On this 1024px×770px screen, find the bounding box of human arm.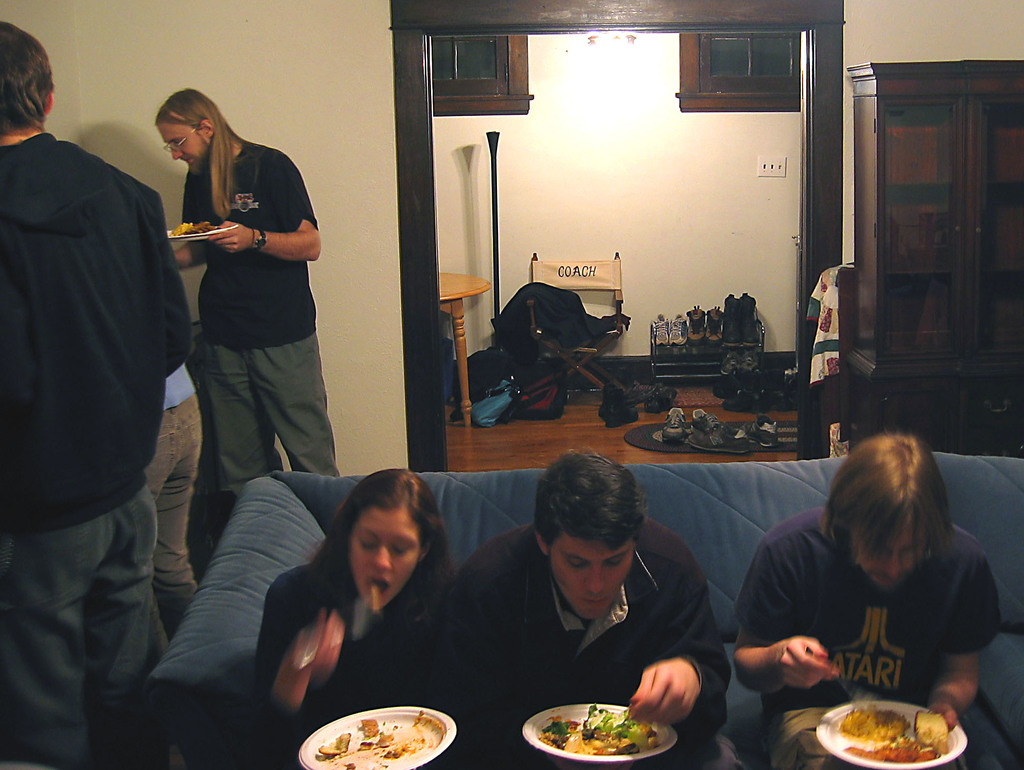
Bounding box: [x1=728, y1=520, x2=842, y2=683].
